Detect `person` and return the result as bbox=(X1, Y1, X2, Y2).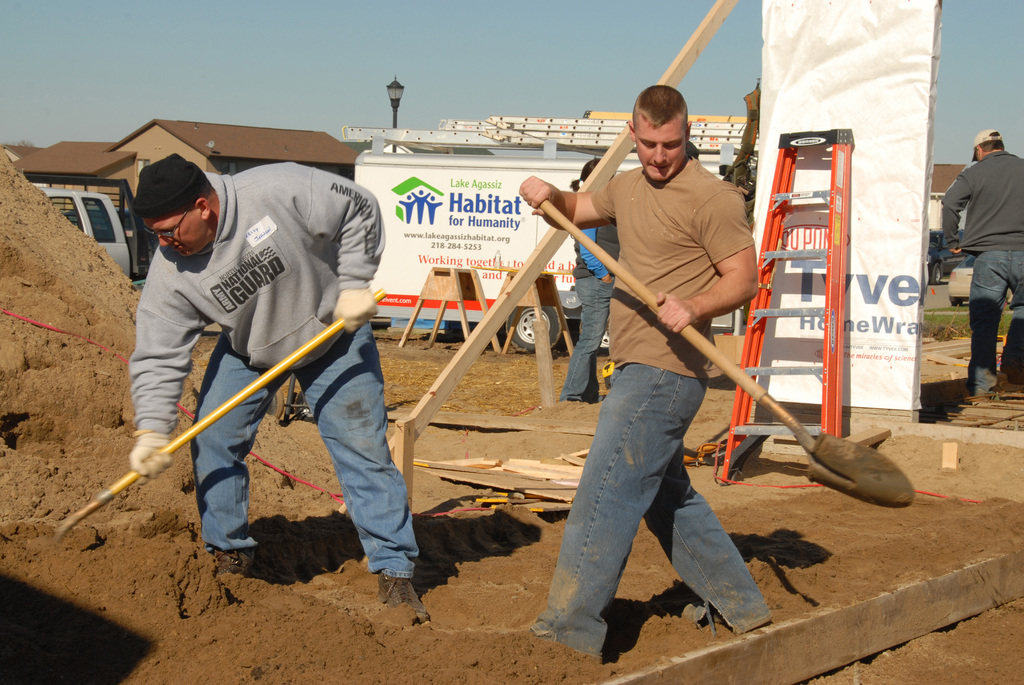
bbox=(938, 122, 1023, 402).
